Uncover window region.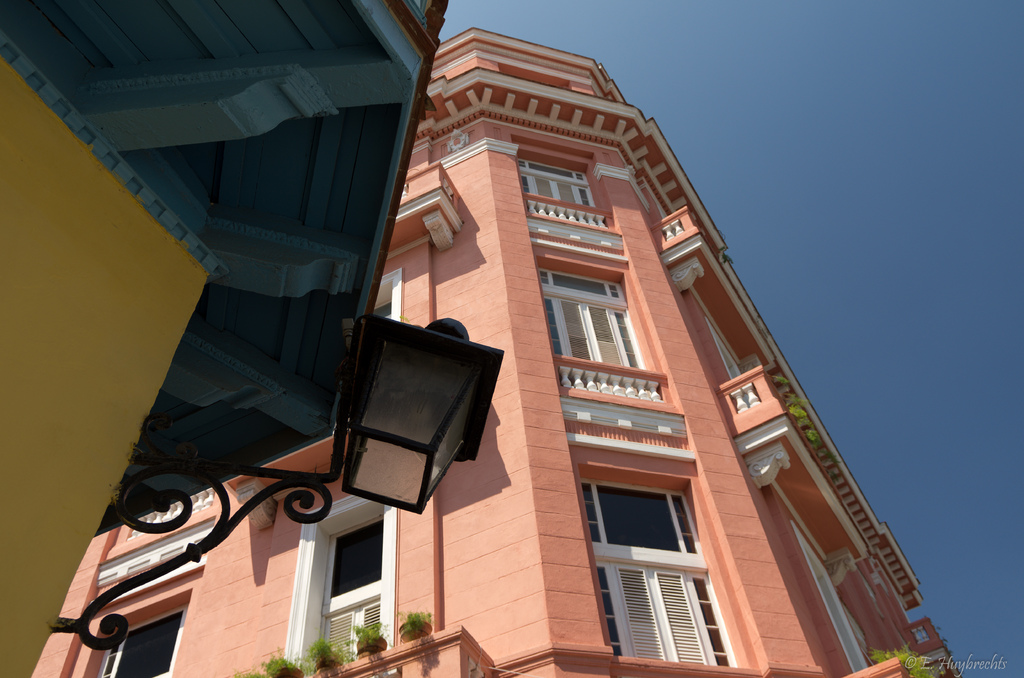
Uncovered: {"x1": 312, "y1": 501, "x2": 391, "y2": 660}.
